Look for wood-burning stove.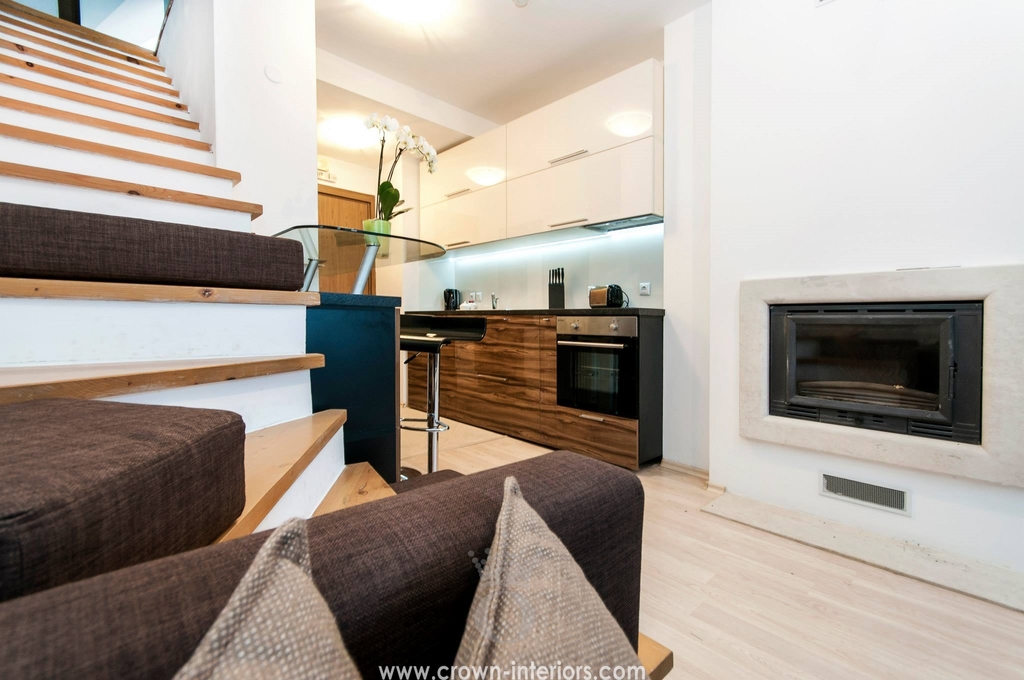
Found: select_region(767, 301, 983, 440).
